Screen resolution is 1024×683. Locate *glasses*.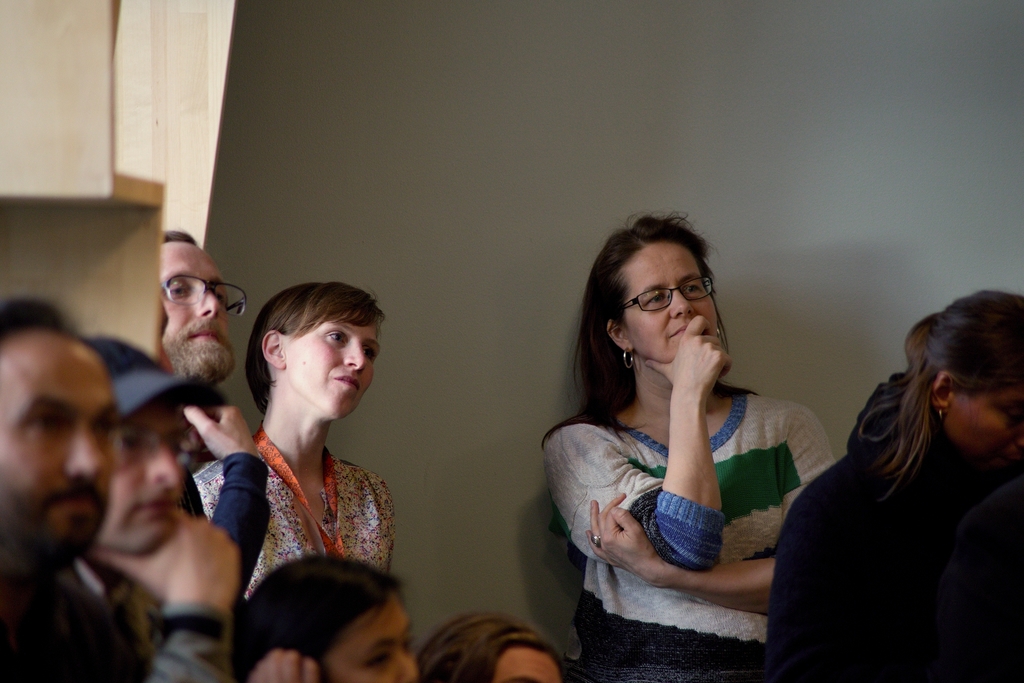
Rect(136, 272, 235, 322).
